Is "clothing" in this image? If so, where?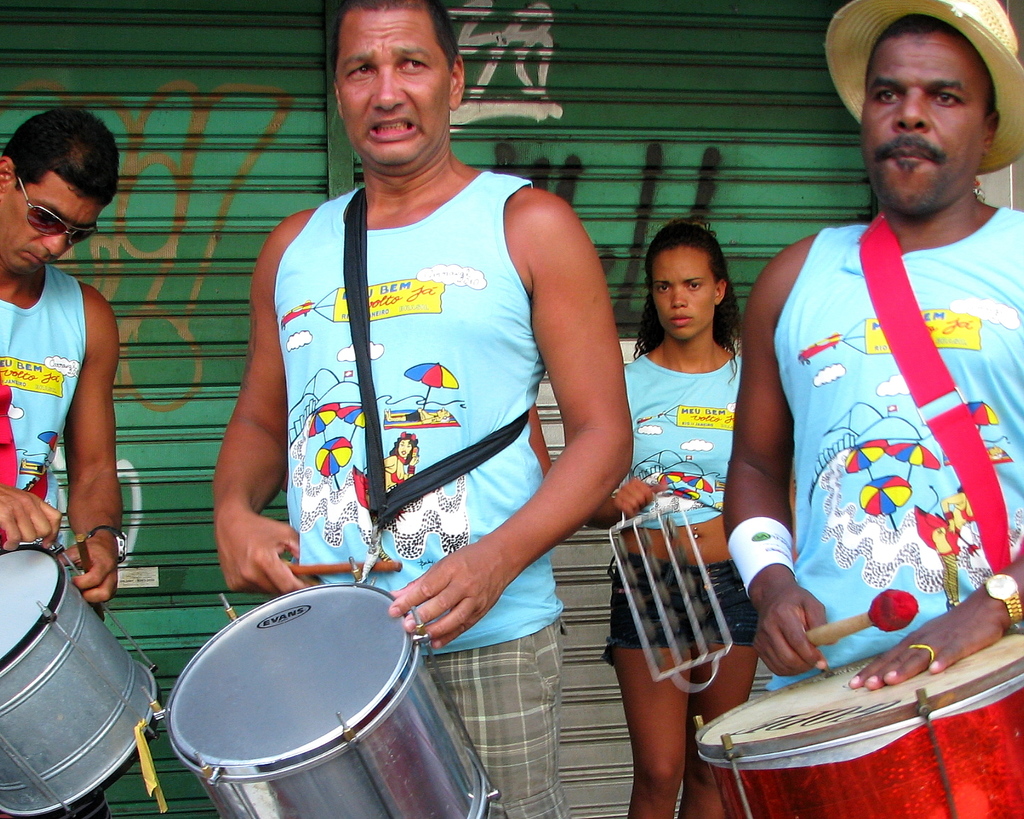
Yes, at <region>597, 555, 768, 660</region>.
